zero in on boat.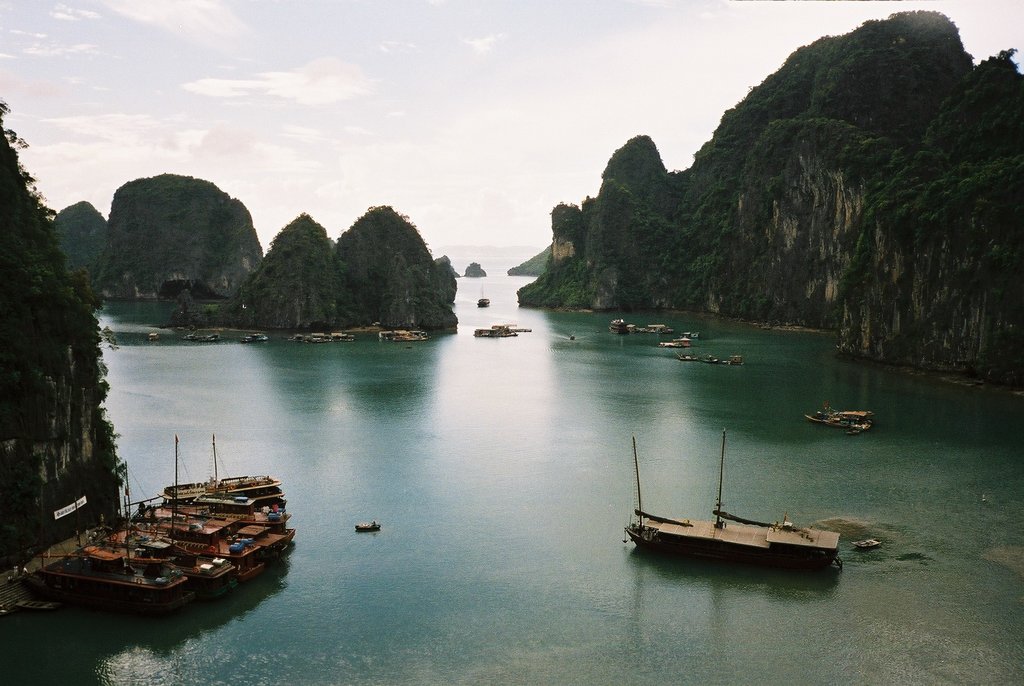
Zeroed in: rect(493, 322, 529, 334).
